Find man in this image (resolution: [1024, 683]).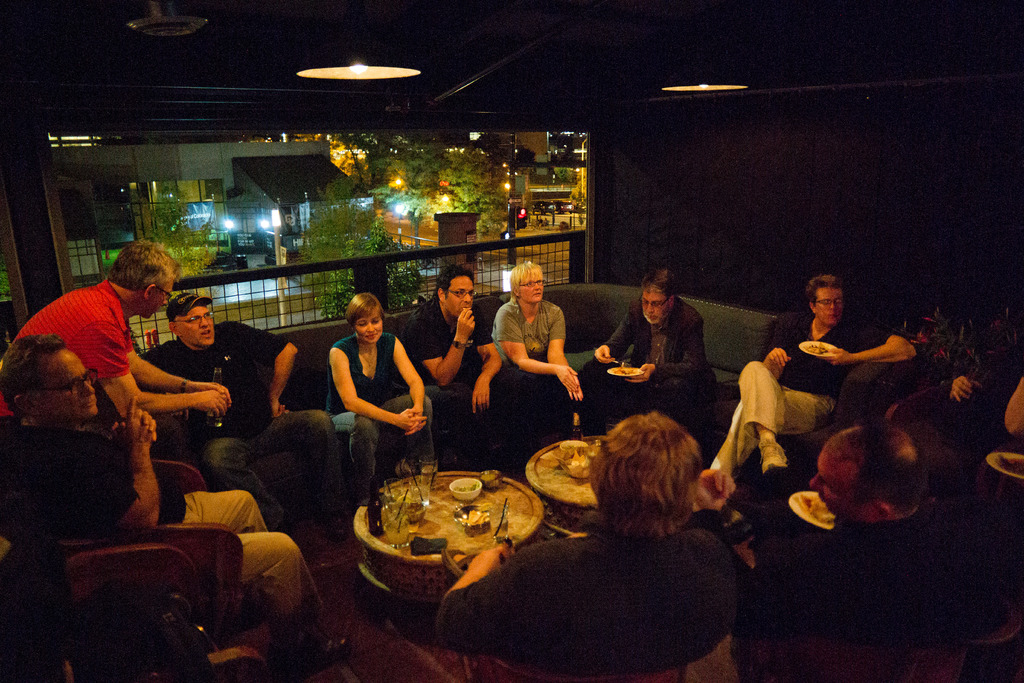
<bbox>432, 407, 743, 674</bbox>.
